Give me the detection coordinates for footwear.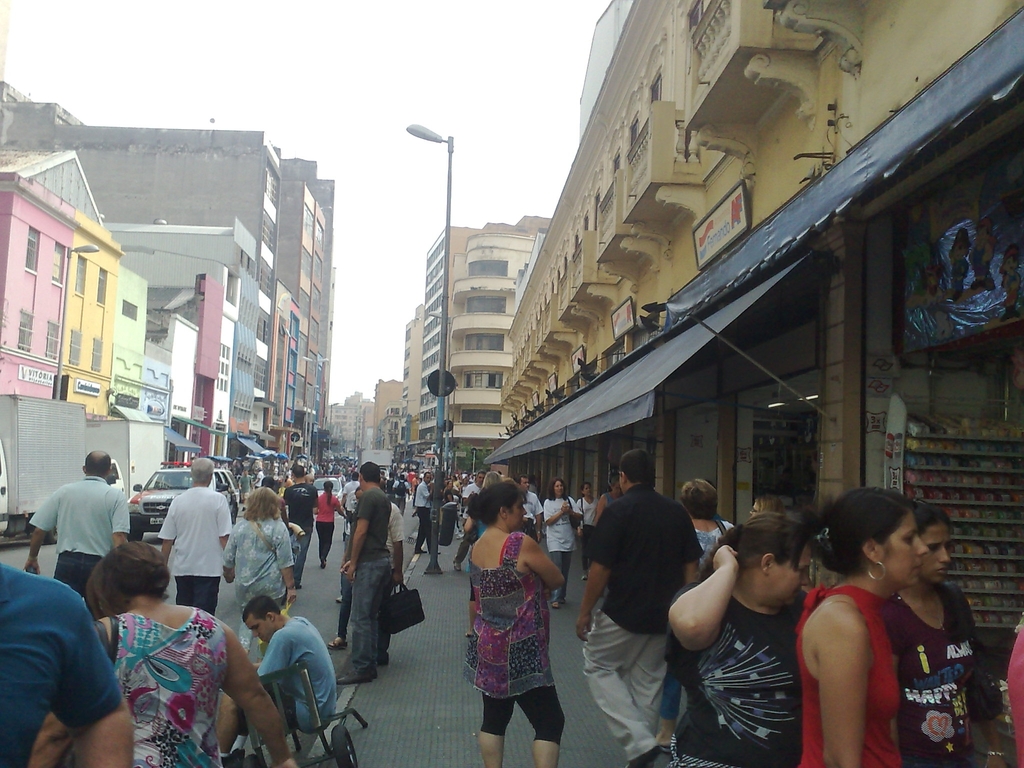
BBox(655, 743, 673, 754).
